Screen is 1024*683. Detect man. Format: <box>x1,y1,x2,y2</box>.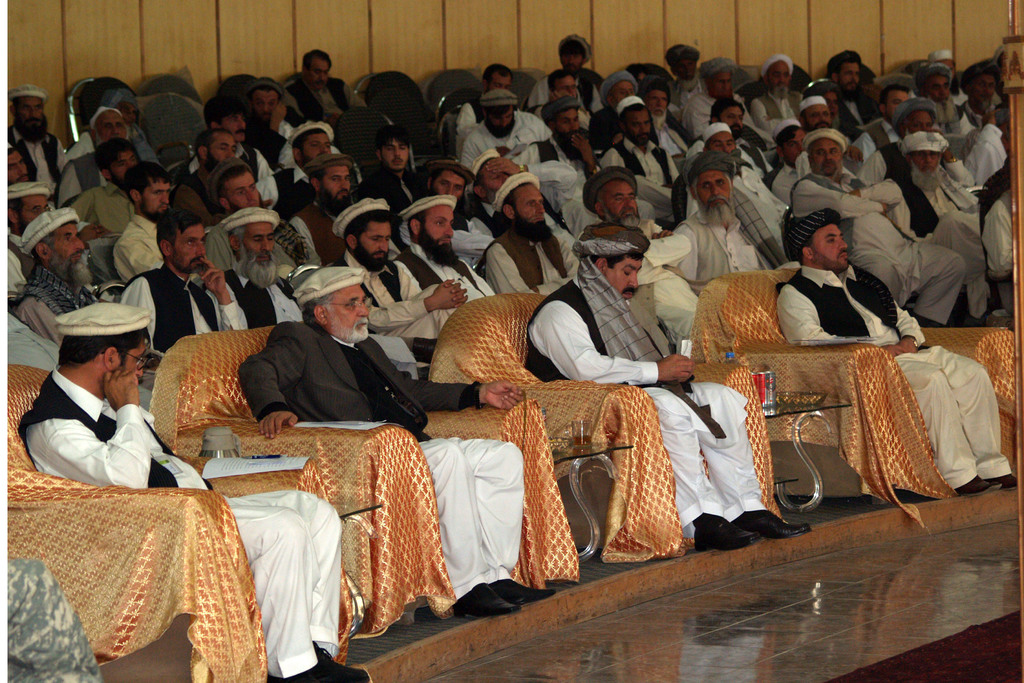
<box>398,195,504,306</box>.
